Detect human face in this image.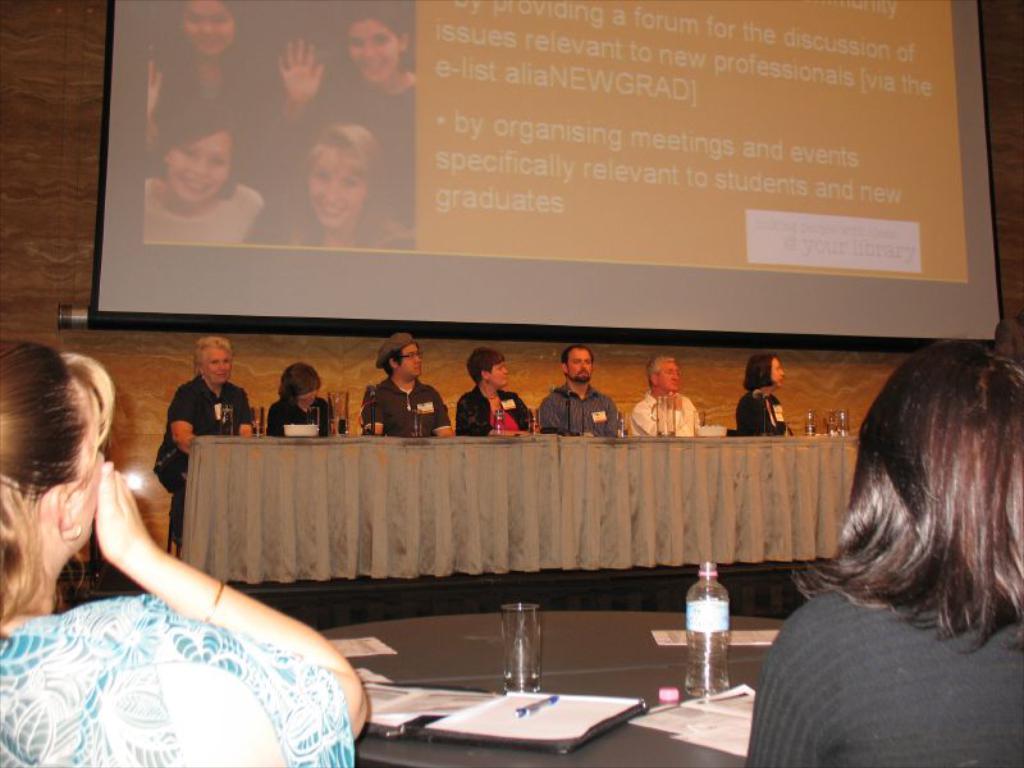
Detection: 406,342,422,383.
